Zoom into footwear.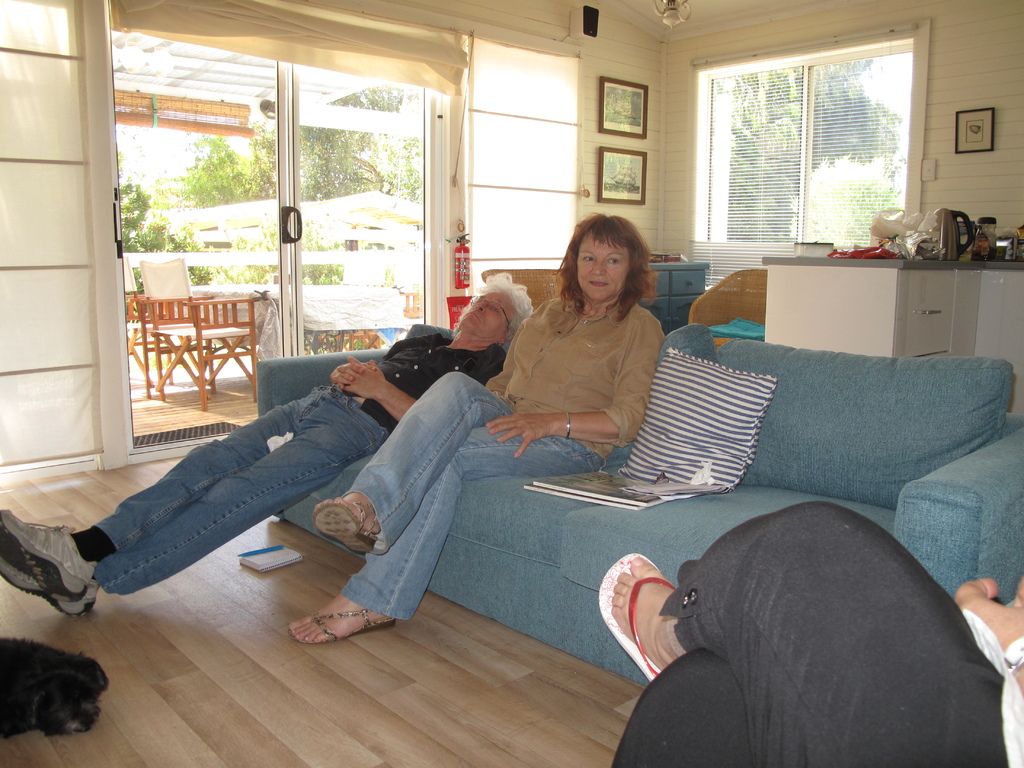
Zoom target: select_region(312, 497, 378, 555).
